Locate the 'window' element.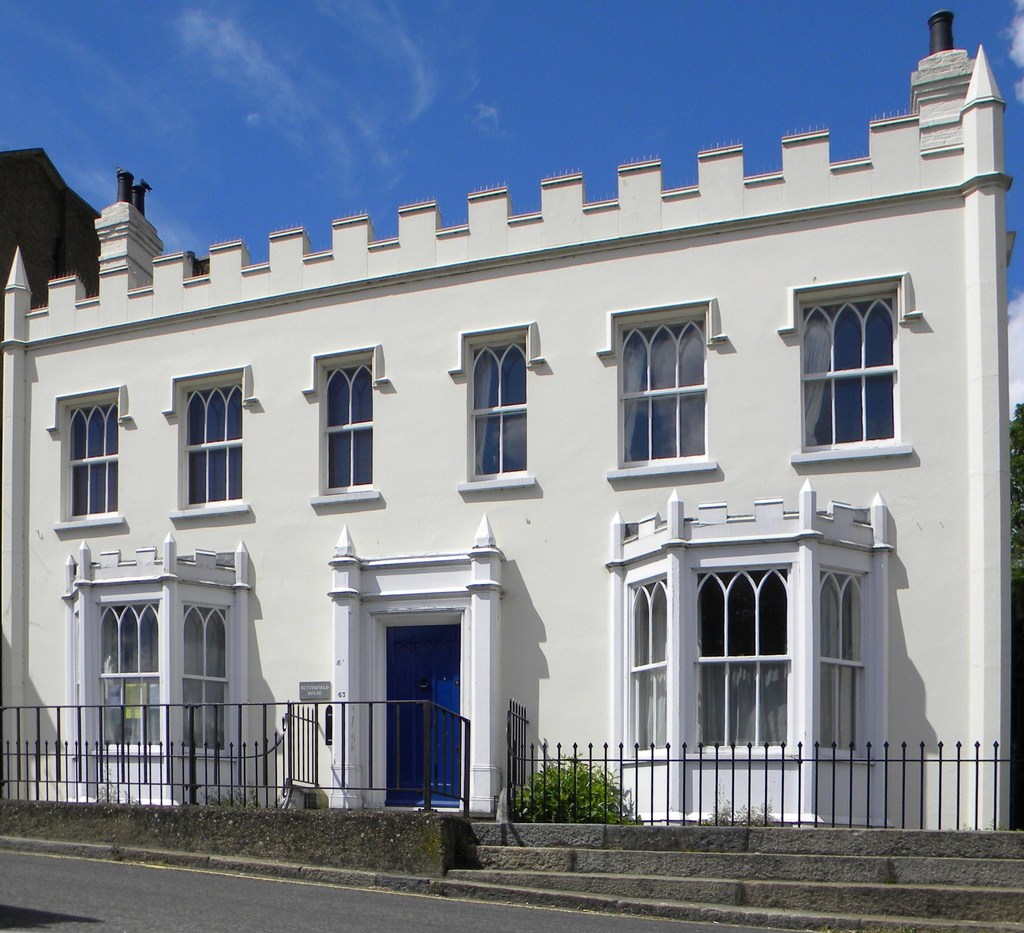
Element bbox: <region>69, 401, 115, 510</region>.
